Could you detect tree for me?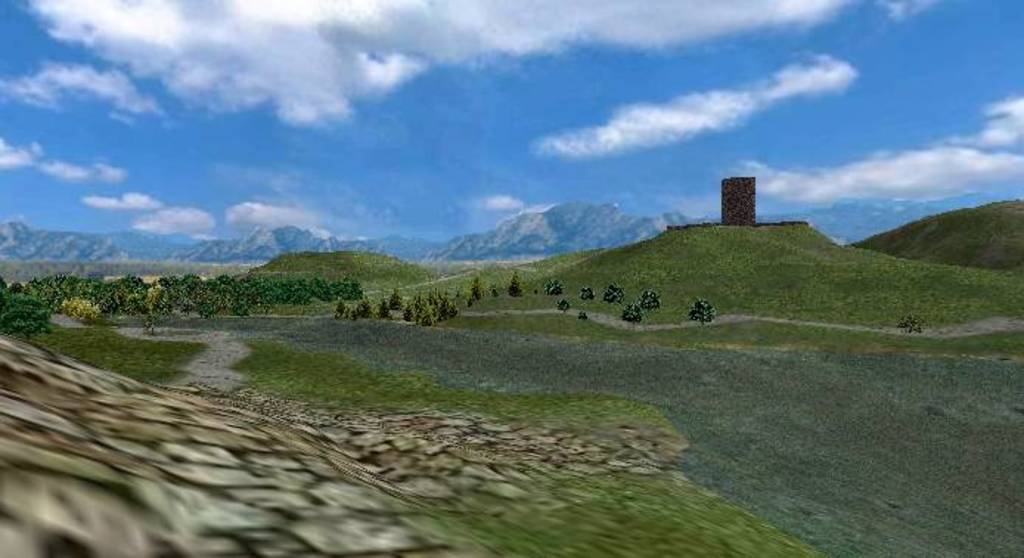
Detection result: {"left": 602, "top": 280, "right": 627, "bottom": 306}.
